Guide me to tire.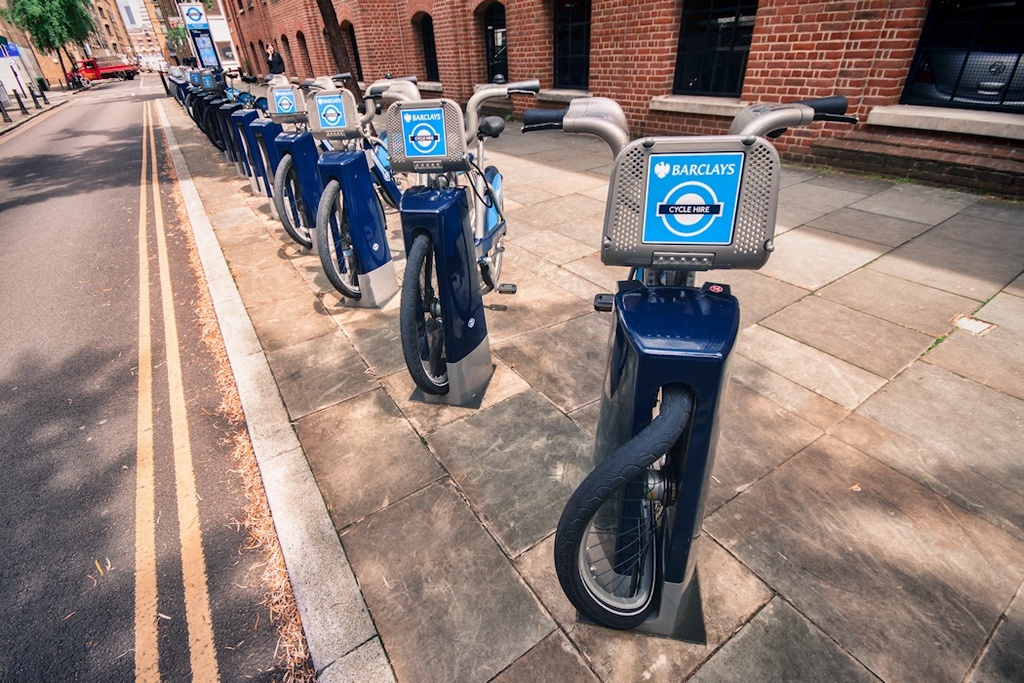
Guidance: region(483, 166, 504, 286).
